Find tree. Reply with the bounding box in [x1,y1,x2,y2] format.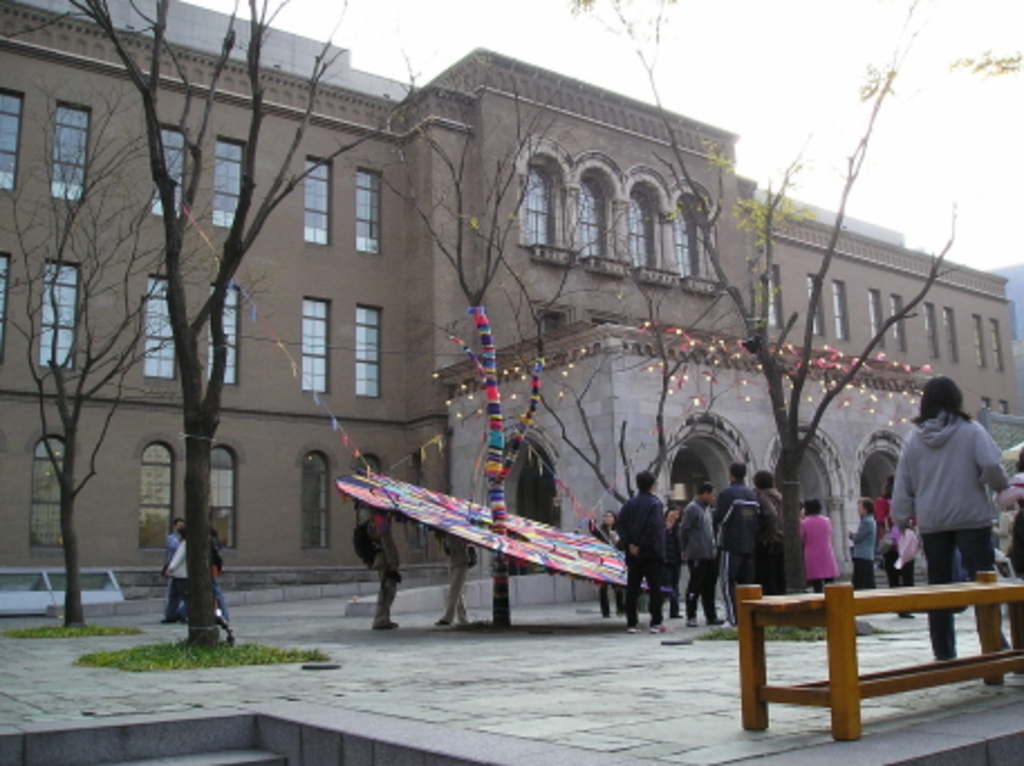
[0,85,231,634].
